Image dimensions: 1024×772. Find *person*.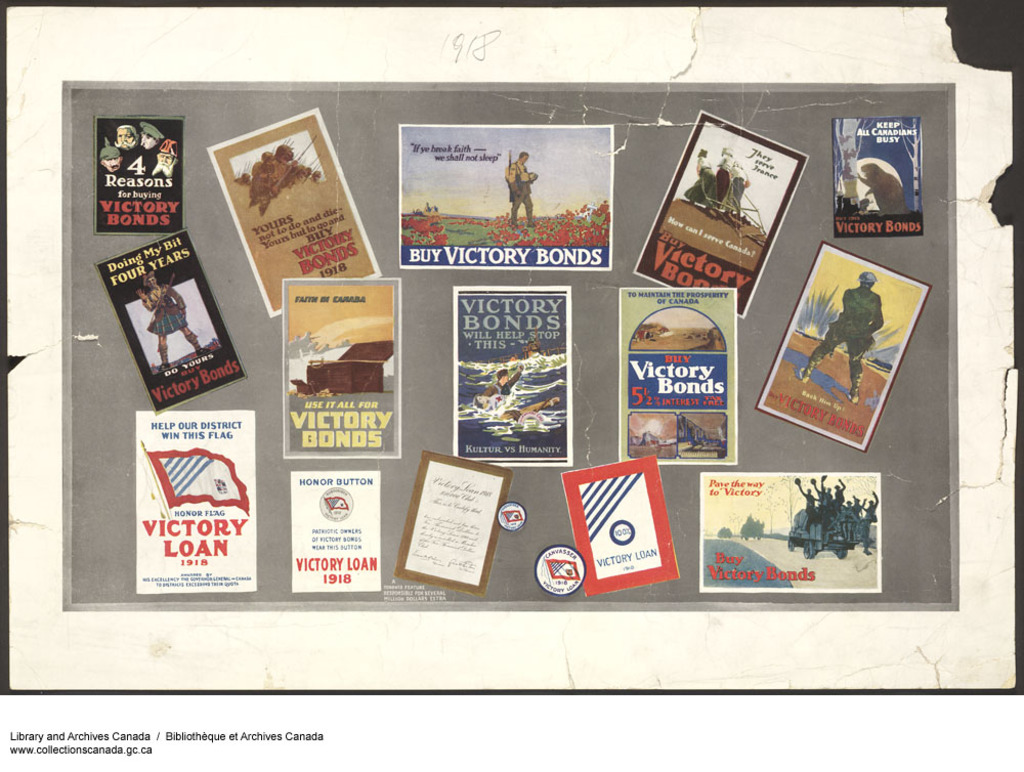
Rect(506, 151, 536, 232).
